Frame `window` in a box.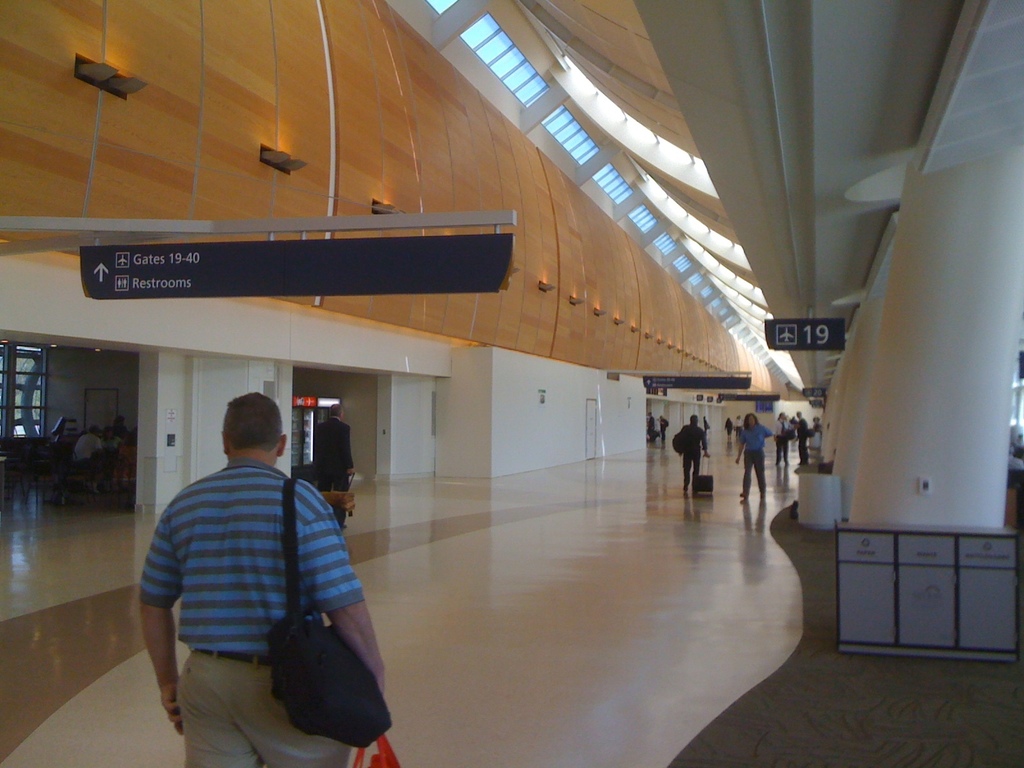
left=0, top=346, right=49, bottom=439.
